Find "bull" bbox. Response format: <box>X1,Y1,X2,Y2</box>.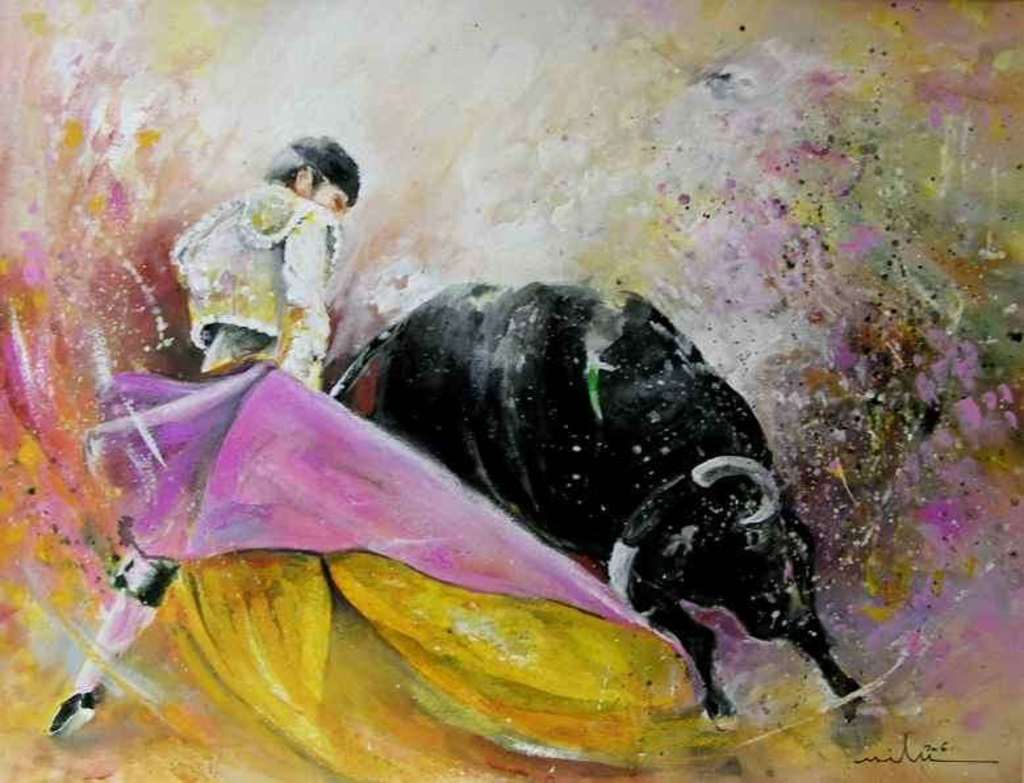
<box>369,269,864,728</box>.
